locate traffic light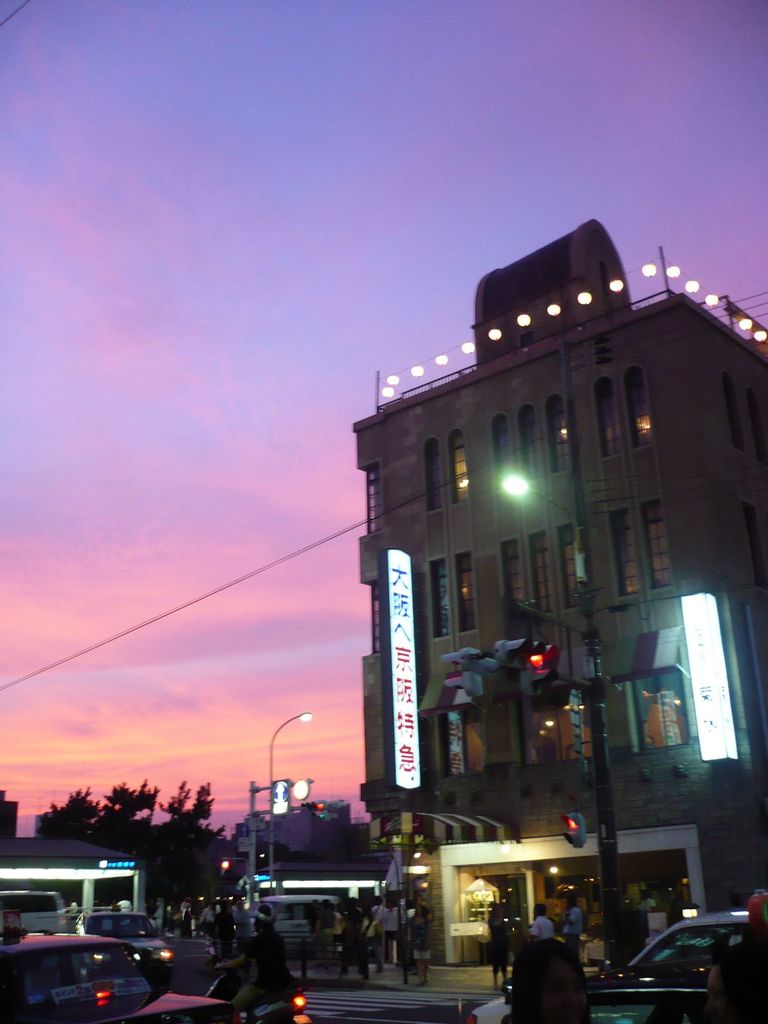
[left=221, top=855, right=238, bottom=878]
